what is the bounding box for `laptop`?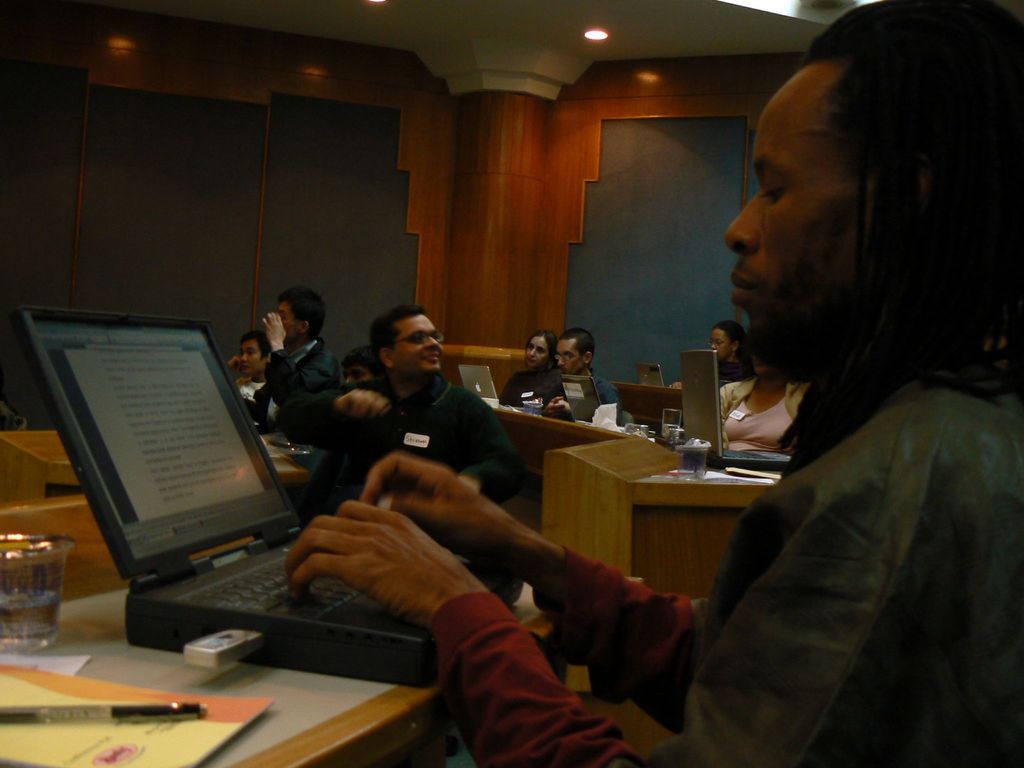
[634,361,663,389].
